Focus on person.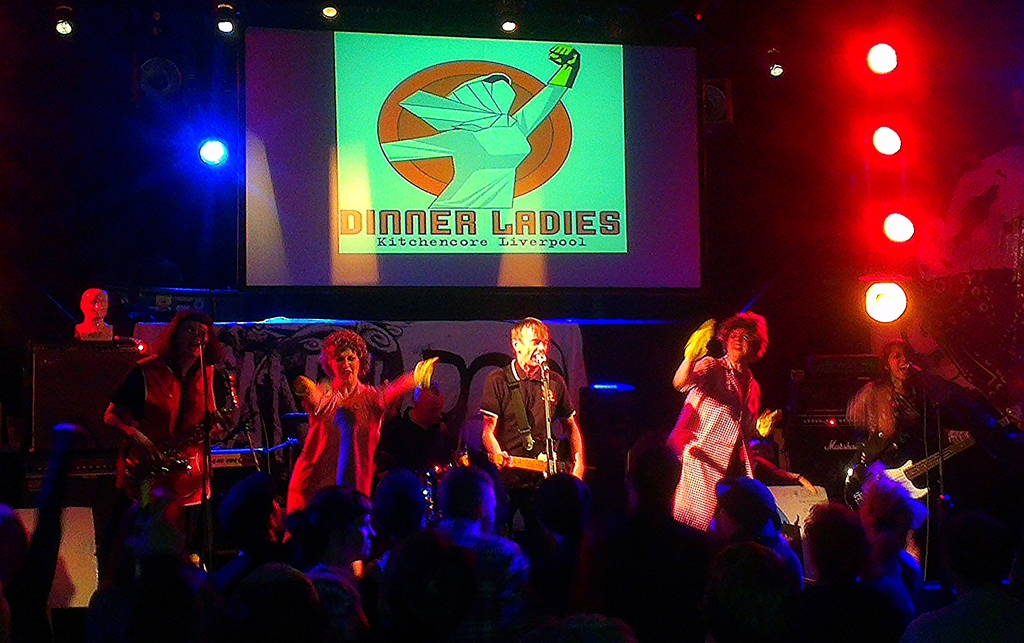
Focused at {"x1": 668, "y1": 311, "x2": 788, "y2": 534}.
